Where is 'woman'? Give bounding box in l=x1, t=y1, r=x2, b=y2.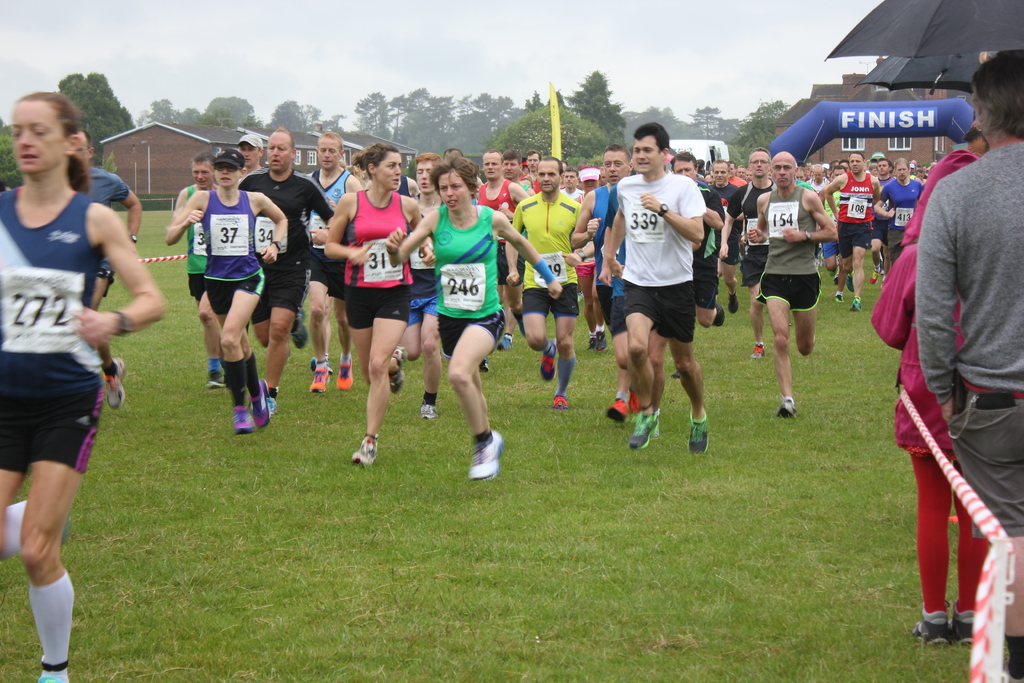
l=163, t=149, r=287, b=436.
